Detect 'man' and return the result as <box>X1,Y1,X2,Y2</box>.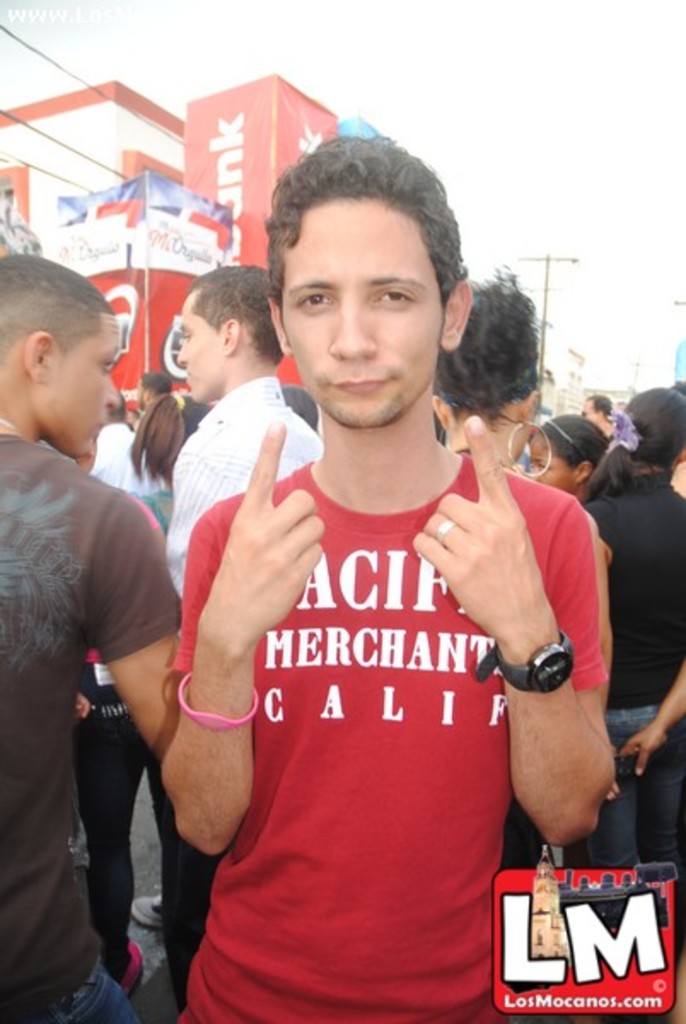
<box>85,384,164,490</box>.
